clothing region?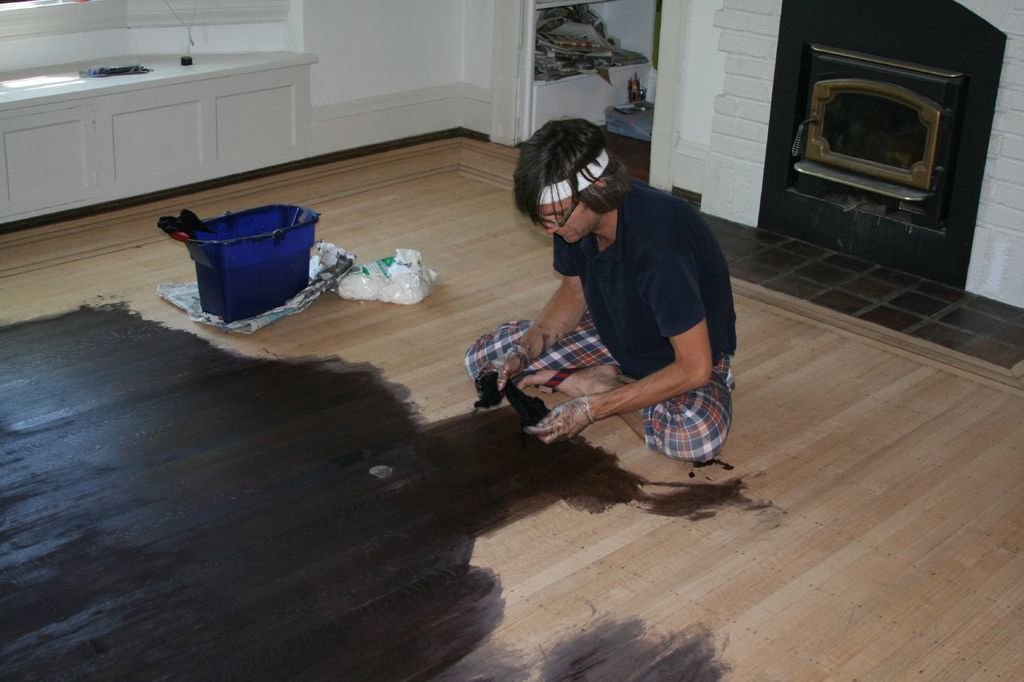
{"left": 533, "top": 171, "right": 747, "bottom": 457}
